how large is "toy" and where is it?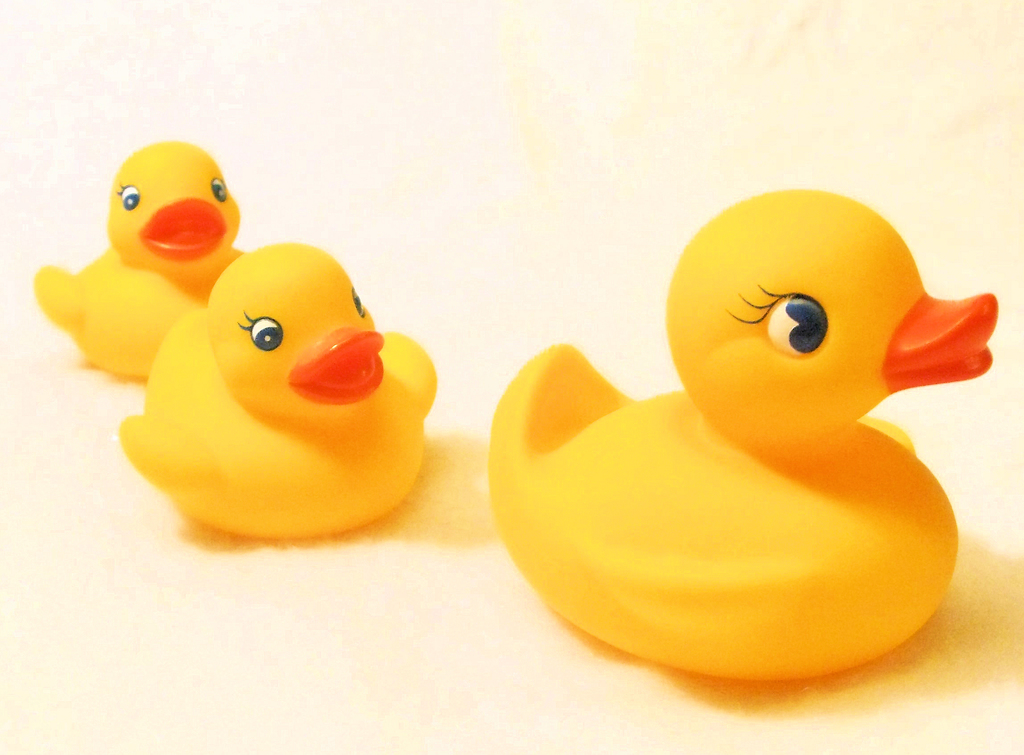
Bounding box: l=484, t=186, r=996, b=683.
